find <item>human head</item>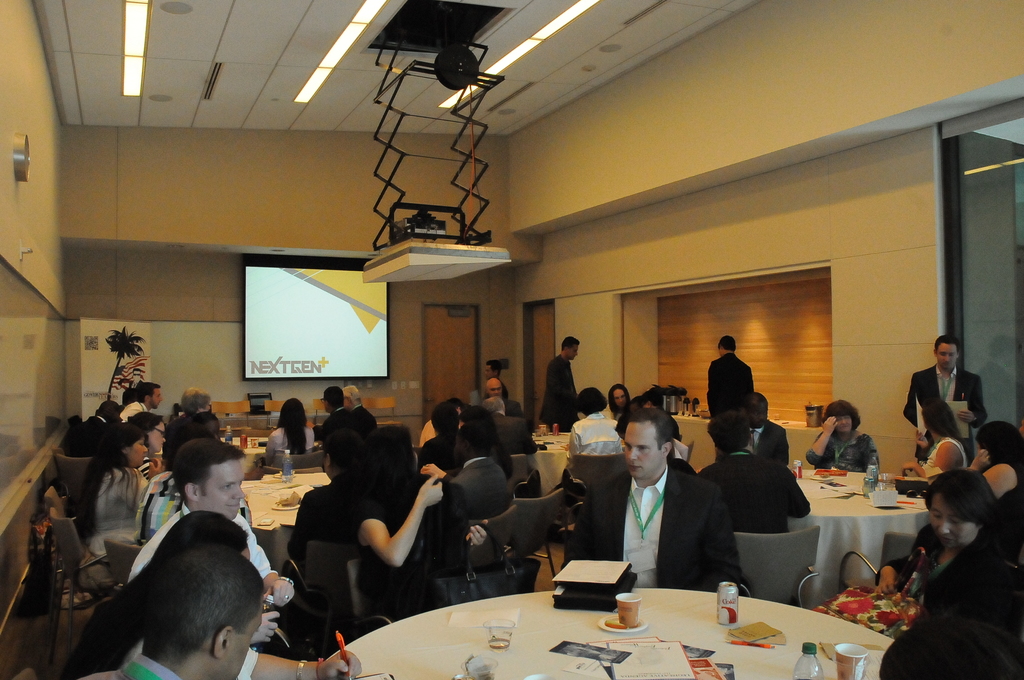
region(482, 395, 506, 413)
